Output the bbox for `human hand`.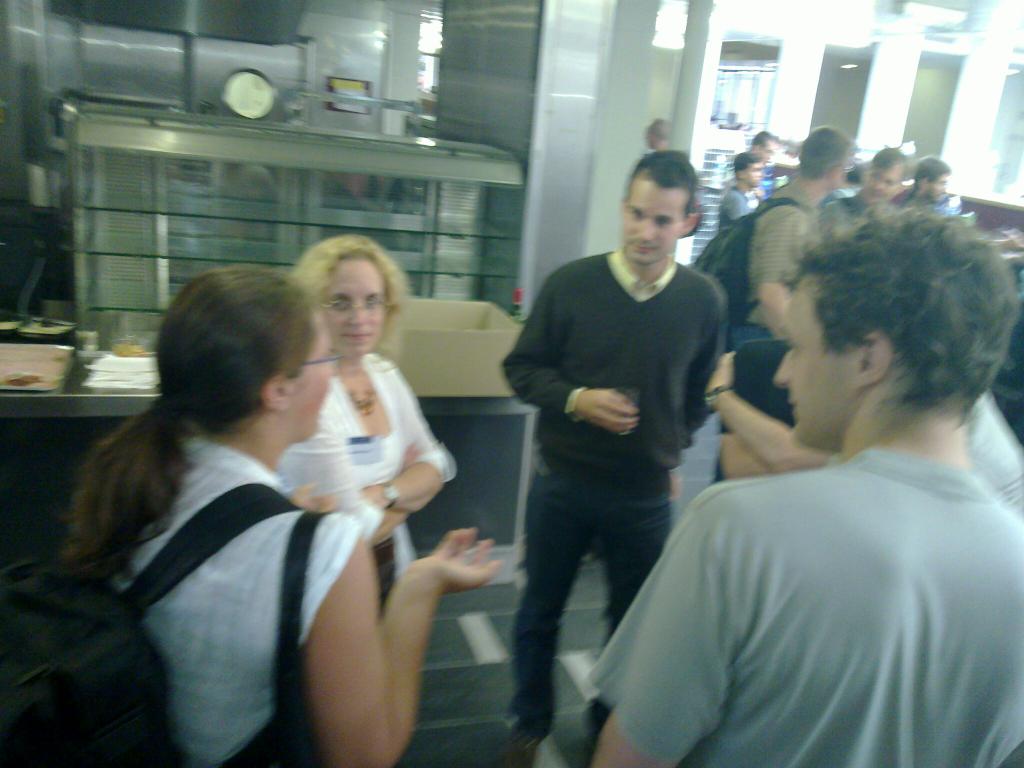
bbox=(289, 482, 337, 516).
